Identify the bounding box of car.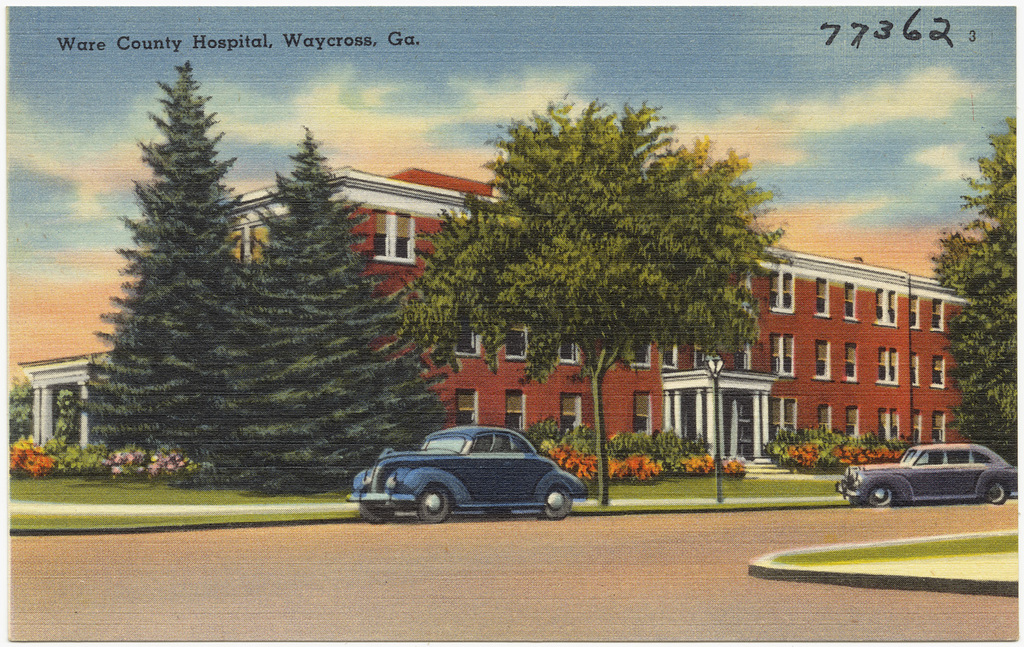
(333,431,603,536).
